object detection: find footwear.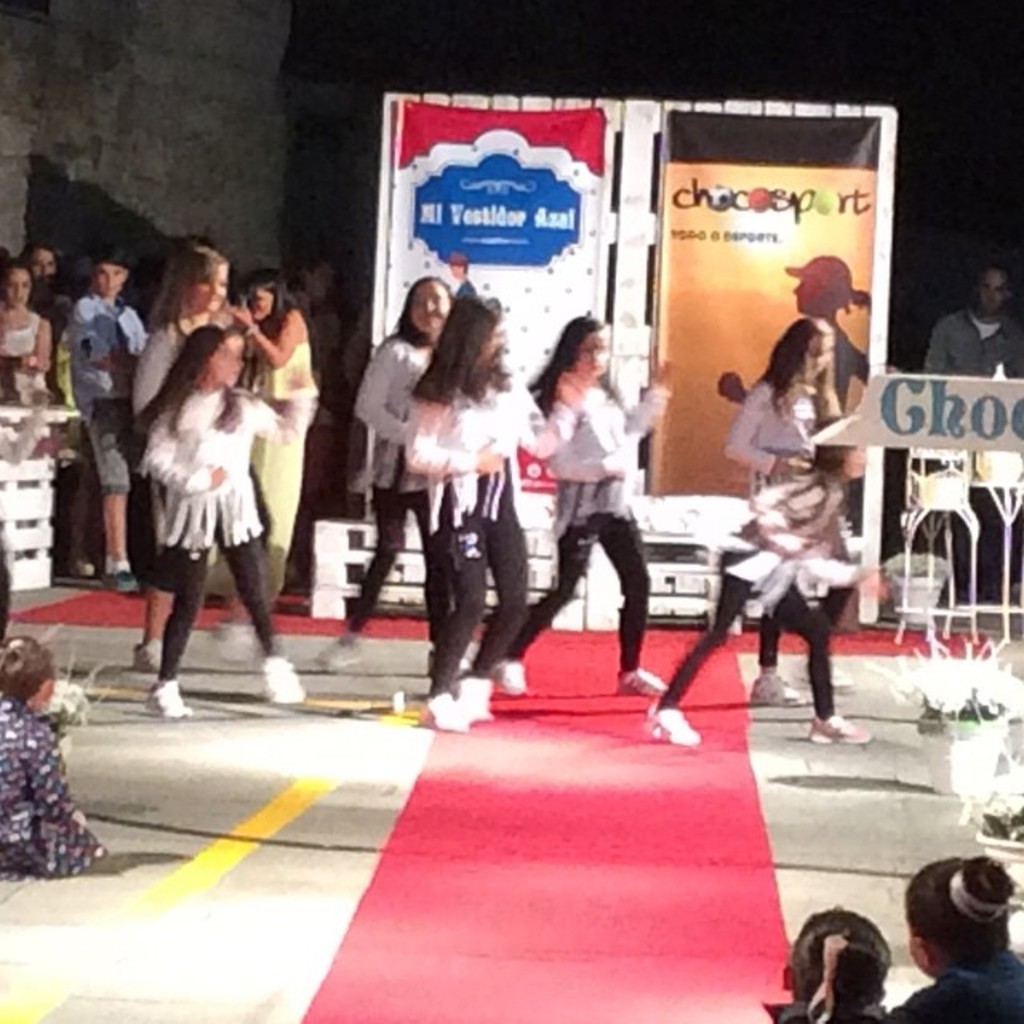
<box>618,667,670,699</box>.
